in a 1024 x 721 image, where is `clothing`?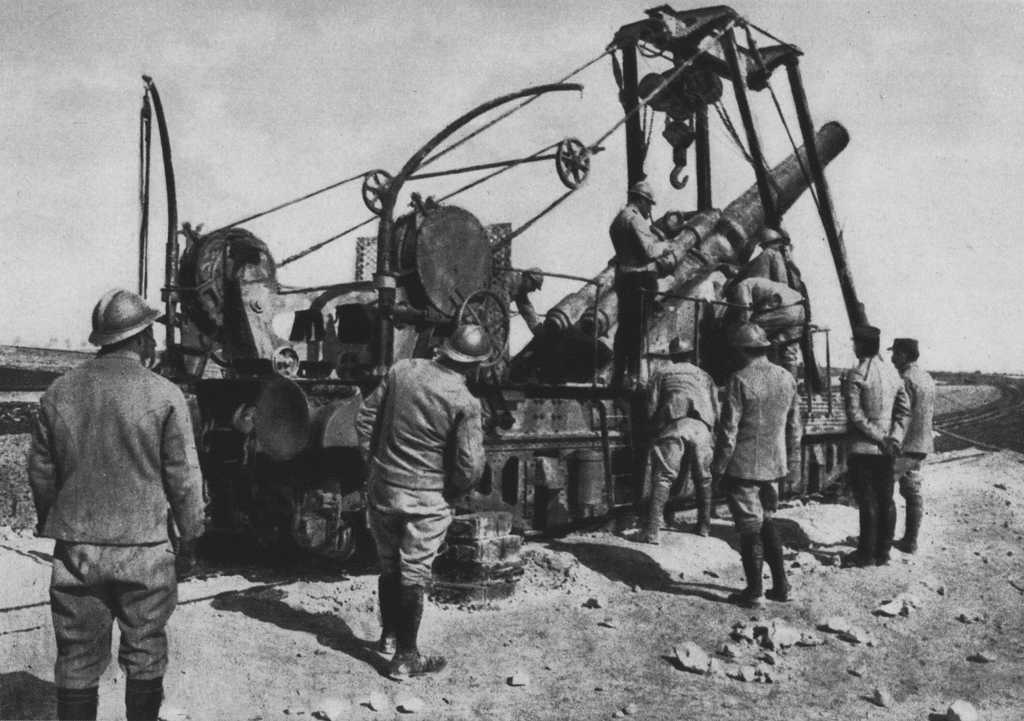
bbox(606, 201, 666, 381).
